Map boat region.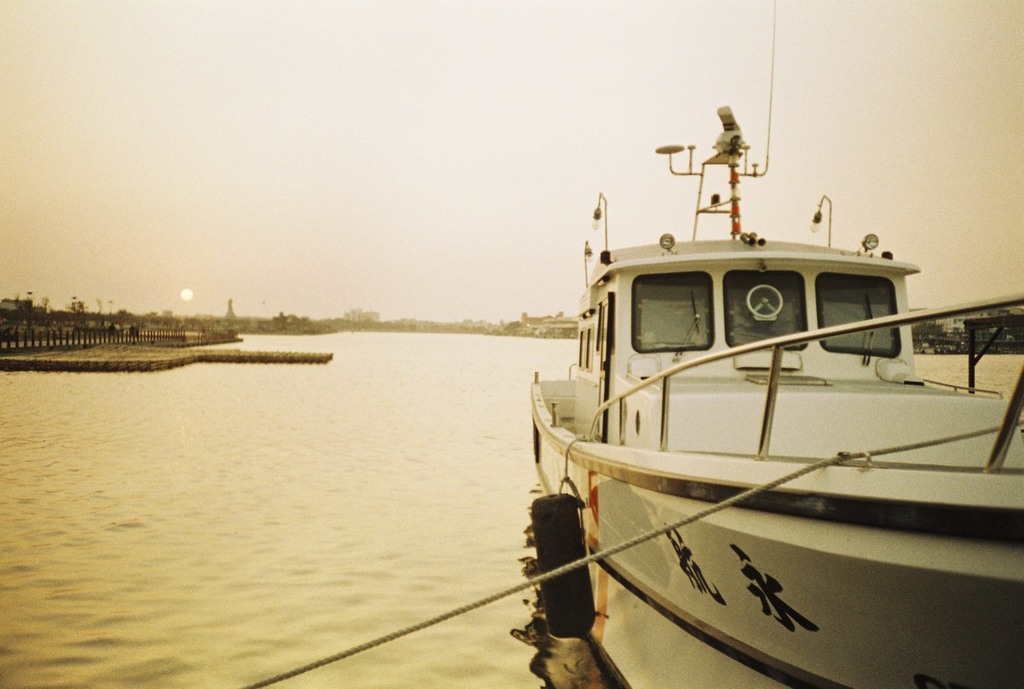
Mapped to bbox(486, 100, 1012, 678).
